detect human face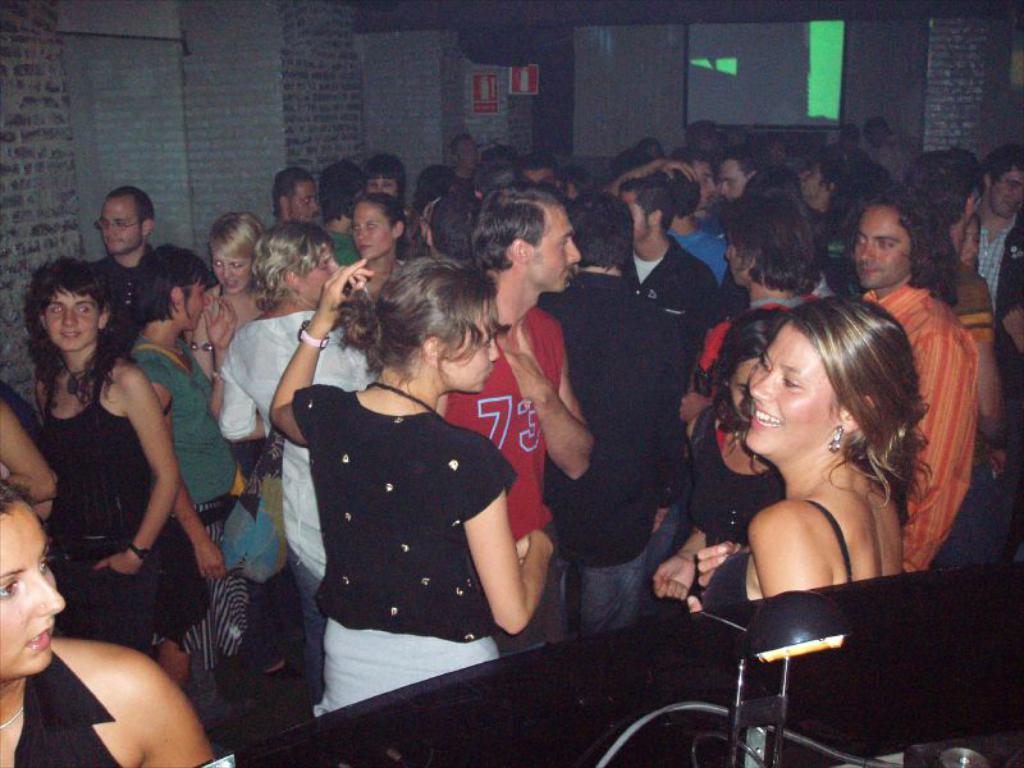
l=183, t=280, r=209, b=329
